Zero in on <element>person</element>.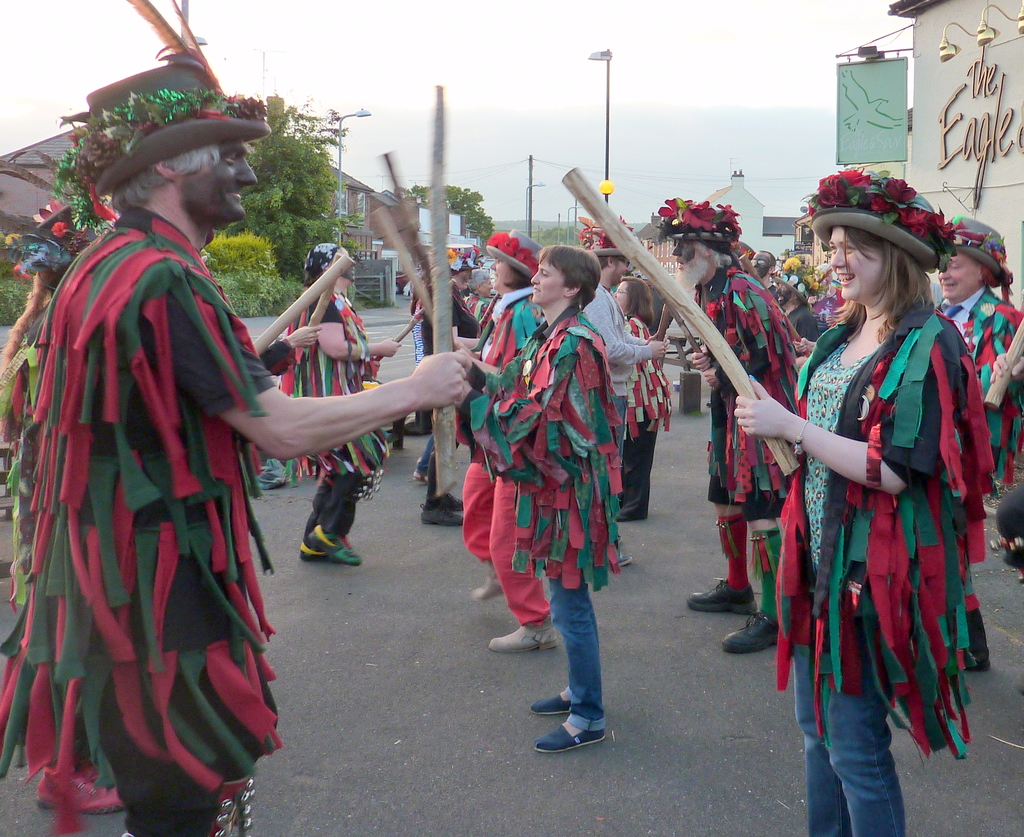
Zeroed in: region(939, 216, 1023, 476).
